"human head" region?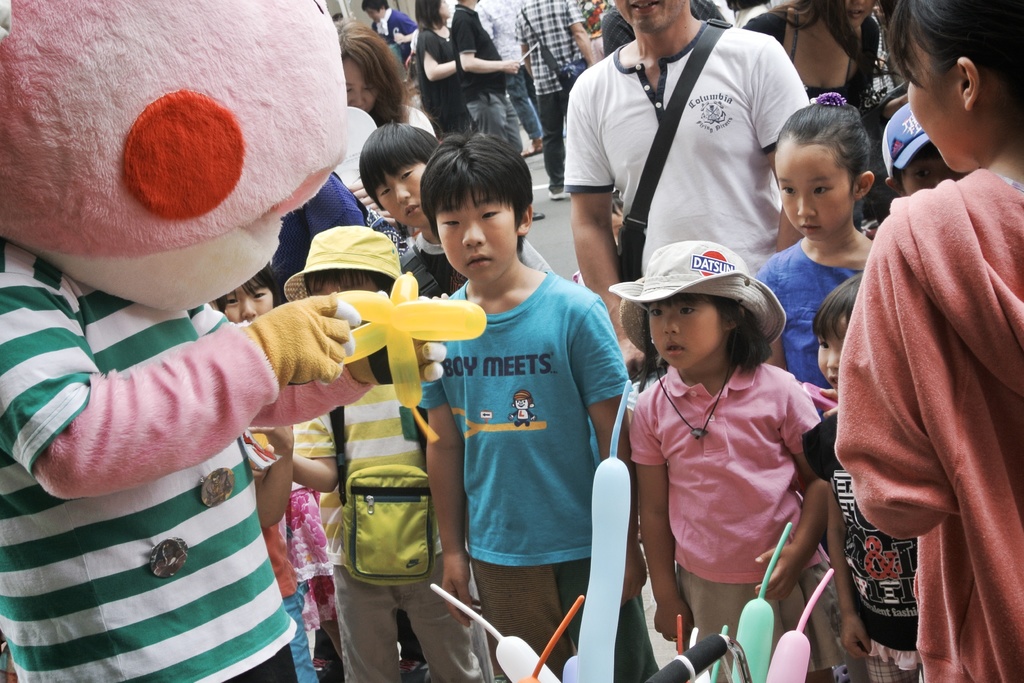
(644, 233, 745, 370)
